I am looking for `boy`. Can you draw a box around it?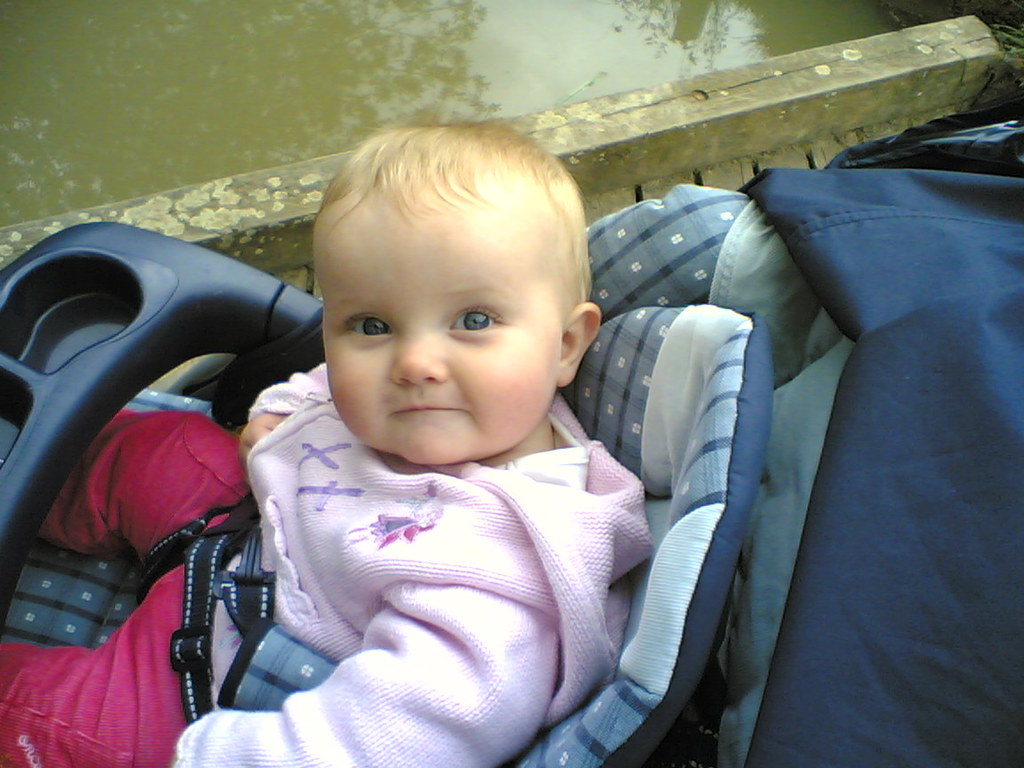
Sure, the bounding box is x1=0 y1=110 x2=654 y2=767.
